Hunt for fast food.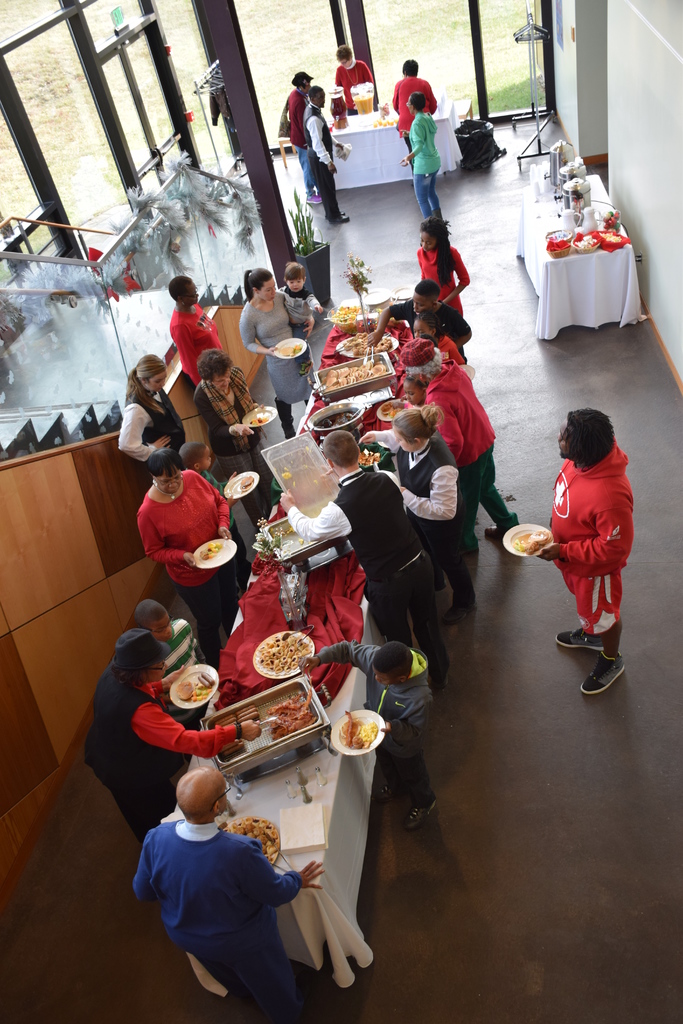
Hunted down at detection(336, 707, 379, 749).
